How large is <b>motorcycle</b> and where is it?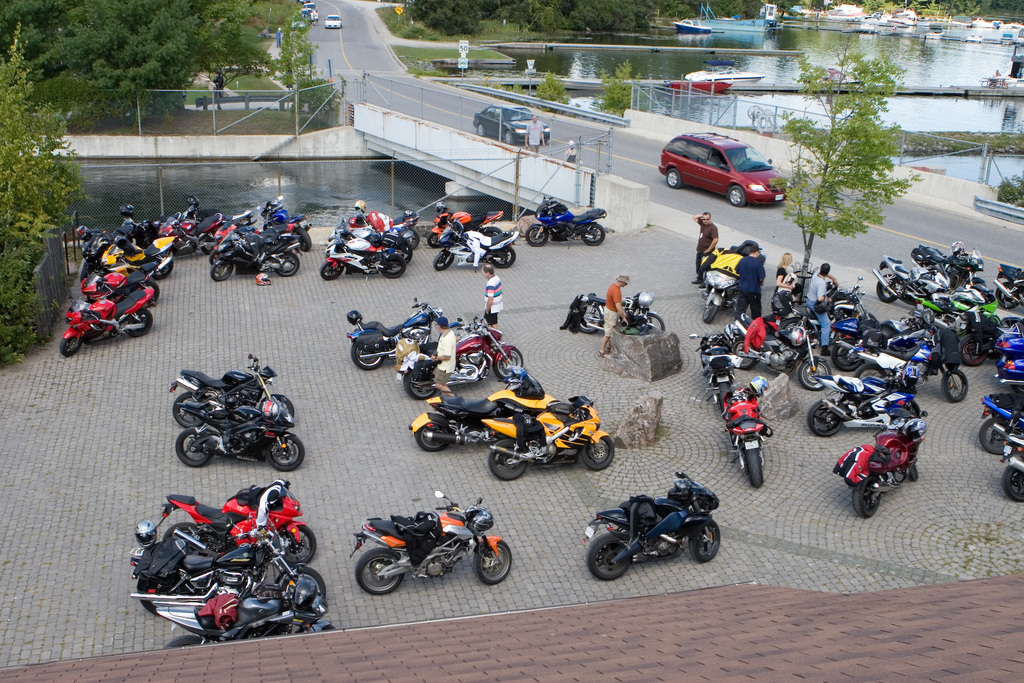
Bounding box: (left=350, top=493, right=513, bottom=596).
